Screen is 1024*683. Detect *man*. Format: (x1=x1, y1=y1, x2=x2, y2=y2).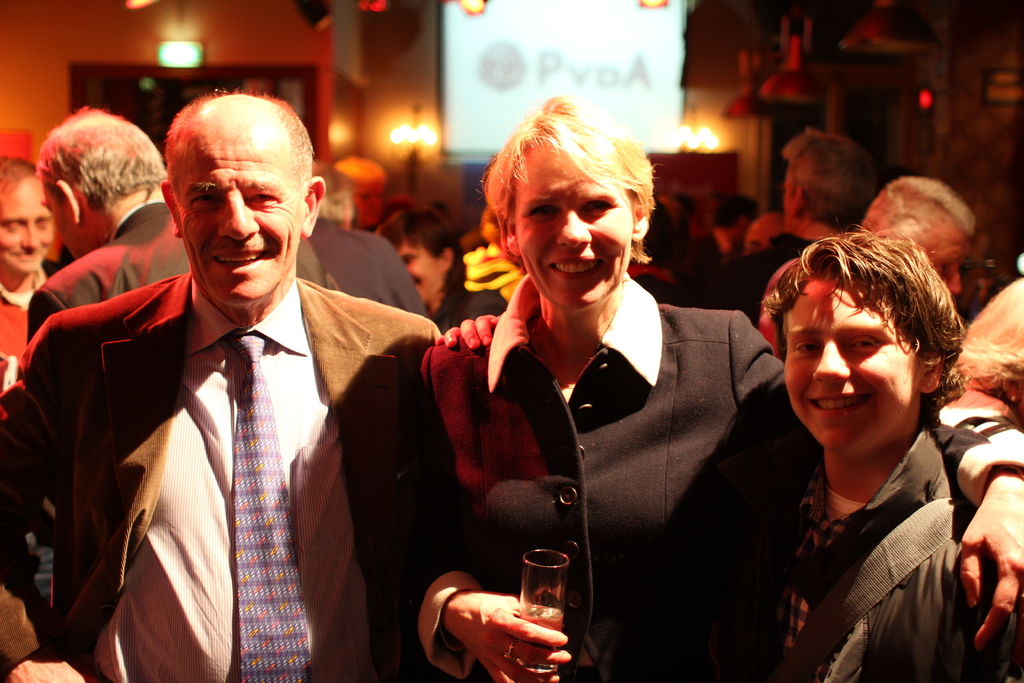
(x1=673, y1=194, x2=762, y2=284).
